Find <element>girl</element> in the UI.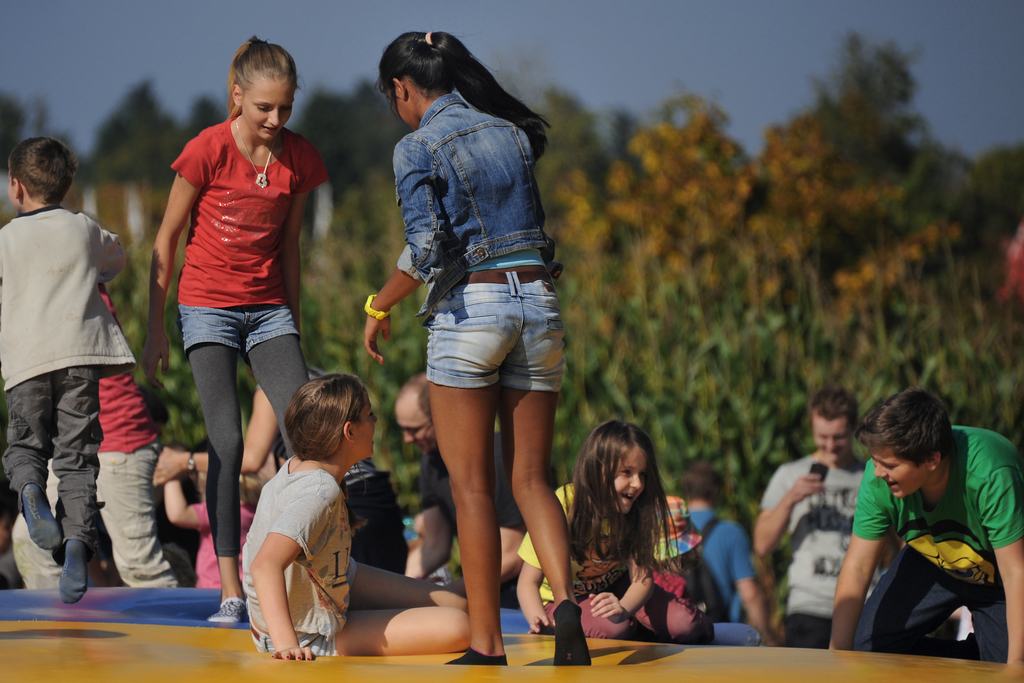
UI element at [356,26,570,671].
